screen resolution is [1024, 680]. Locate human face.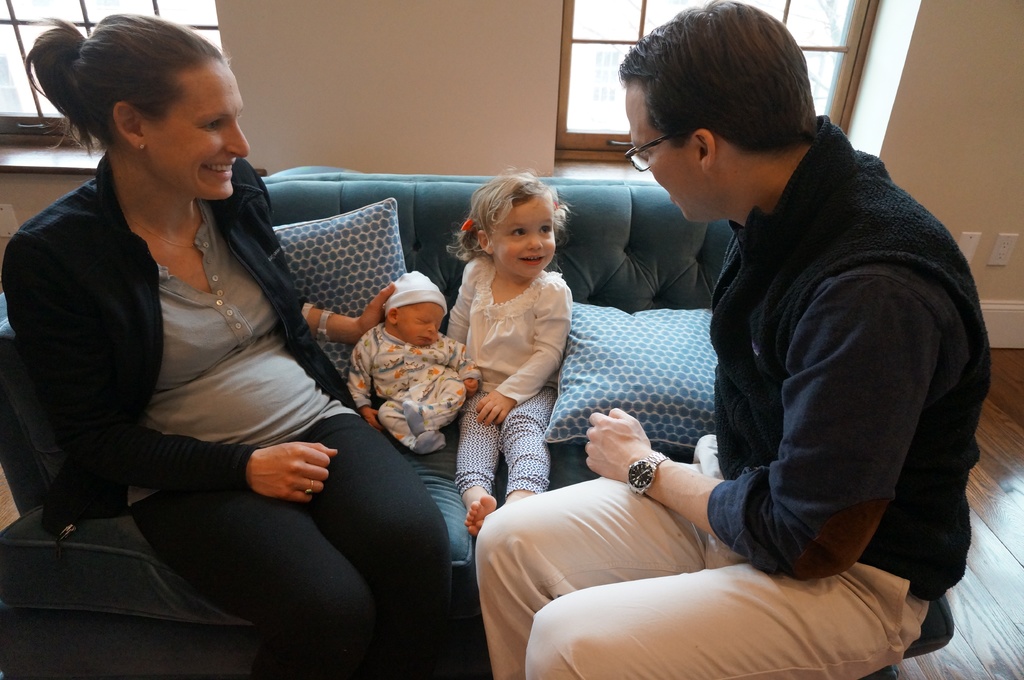
rect(626, 84, 700, 216).
